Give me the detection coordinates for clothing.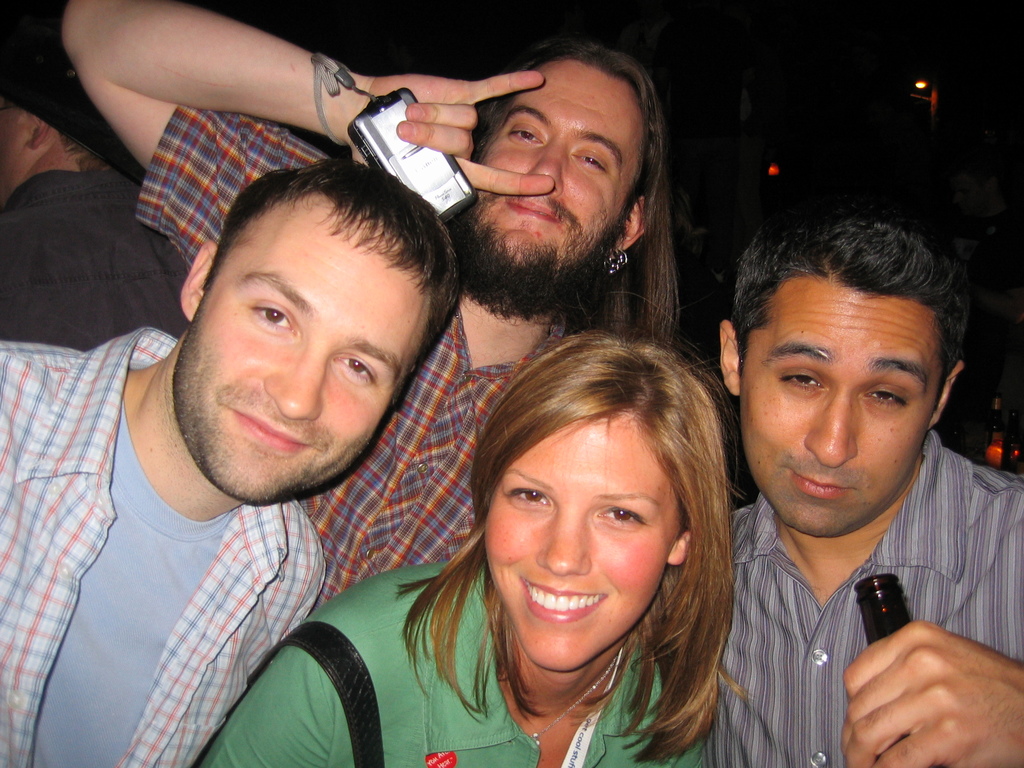
0,327,324,767.
